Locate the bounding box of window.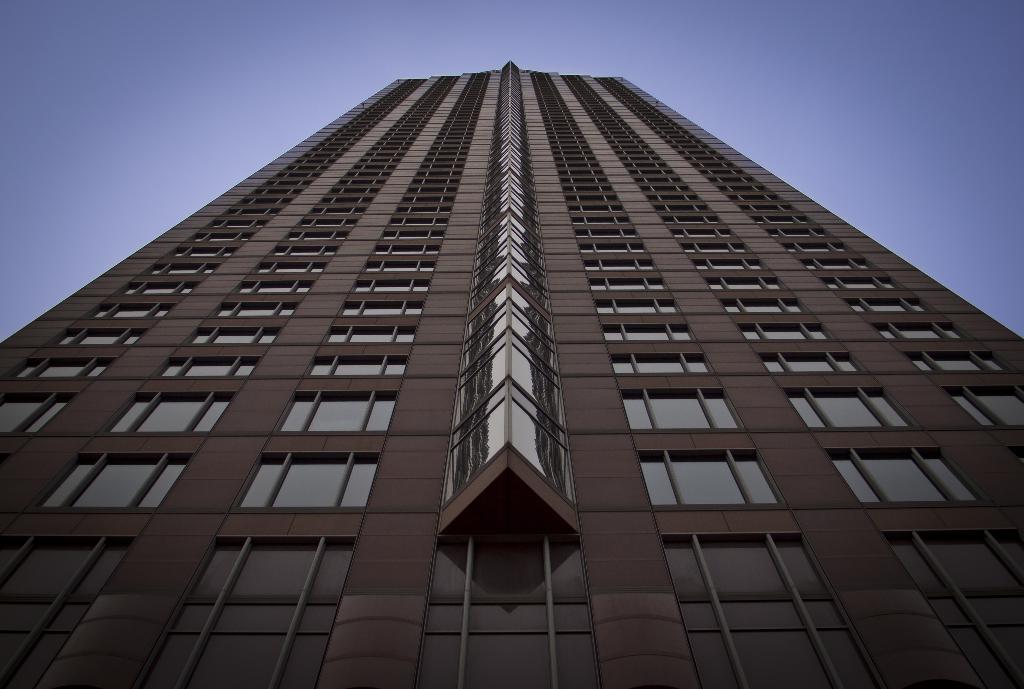
Bounding box: bbox=(845, 298, 933, 314).
